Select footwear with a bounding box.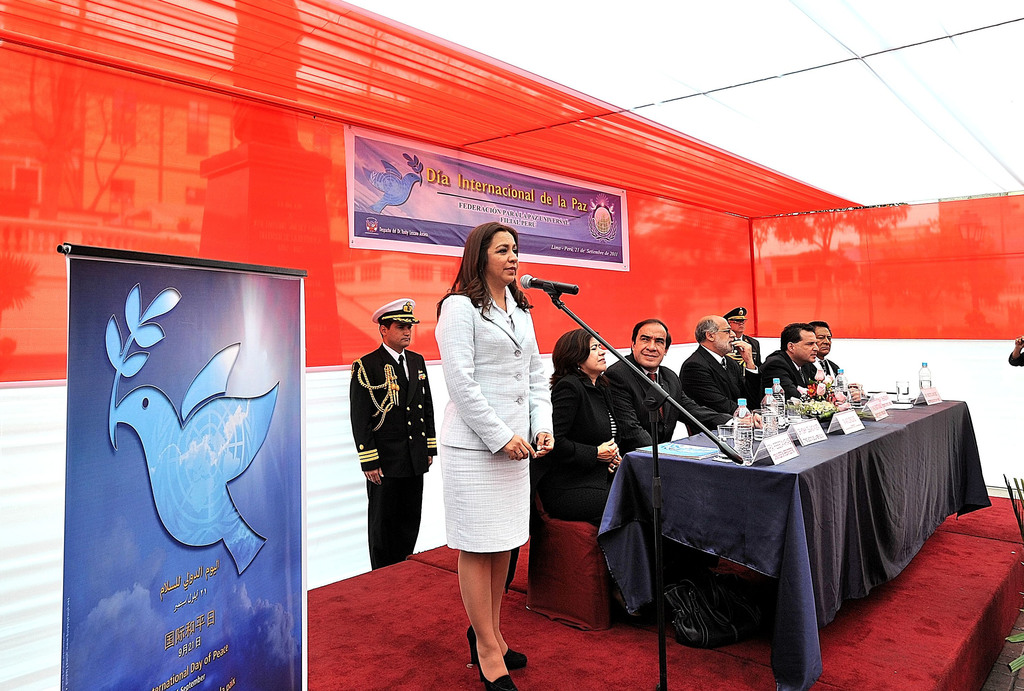
x1=481 y1=674 x2=519 y2=690.
